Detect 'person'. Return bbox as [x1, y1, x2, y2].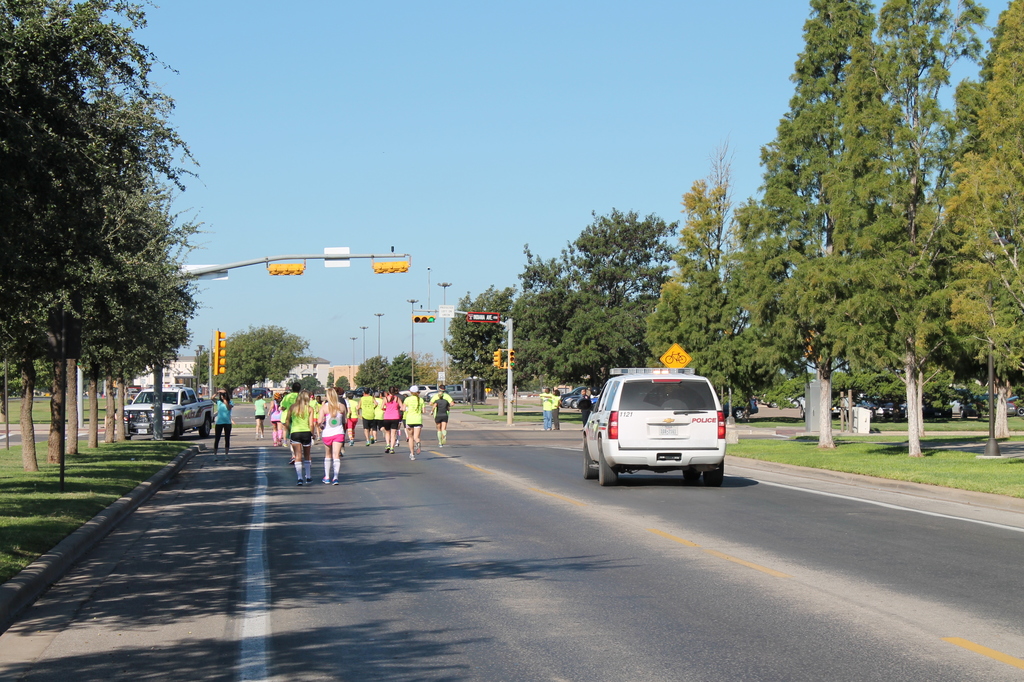
[252, 394, 268, 441].
